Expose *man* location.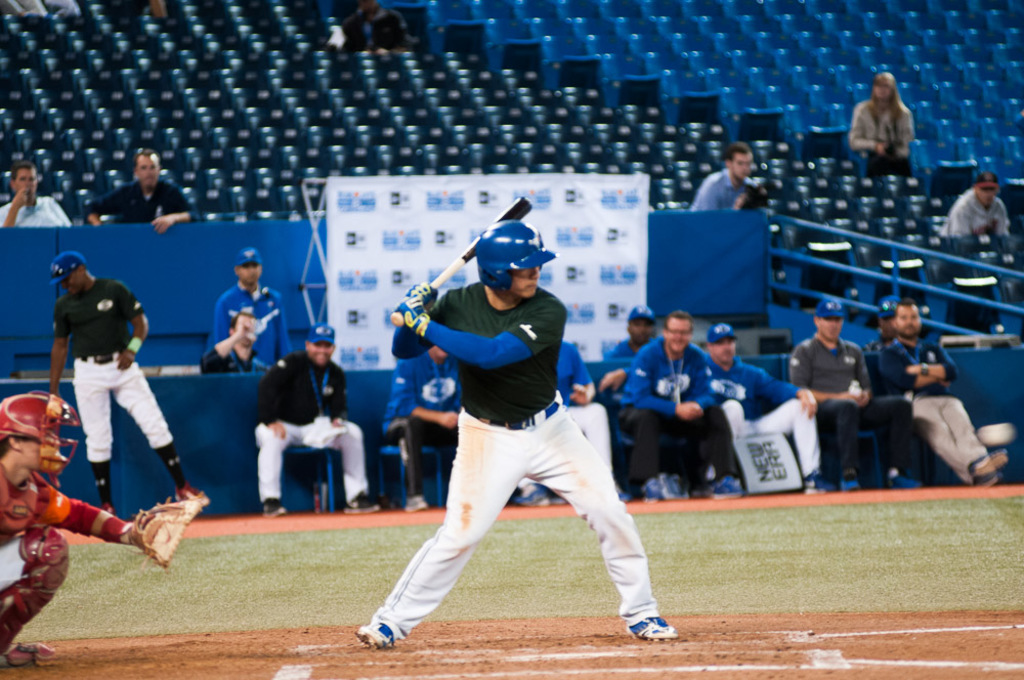
Exposed at BBox(208, 308, 285, 368).
